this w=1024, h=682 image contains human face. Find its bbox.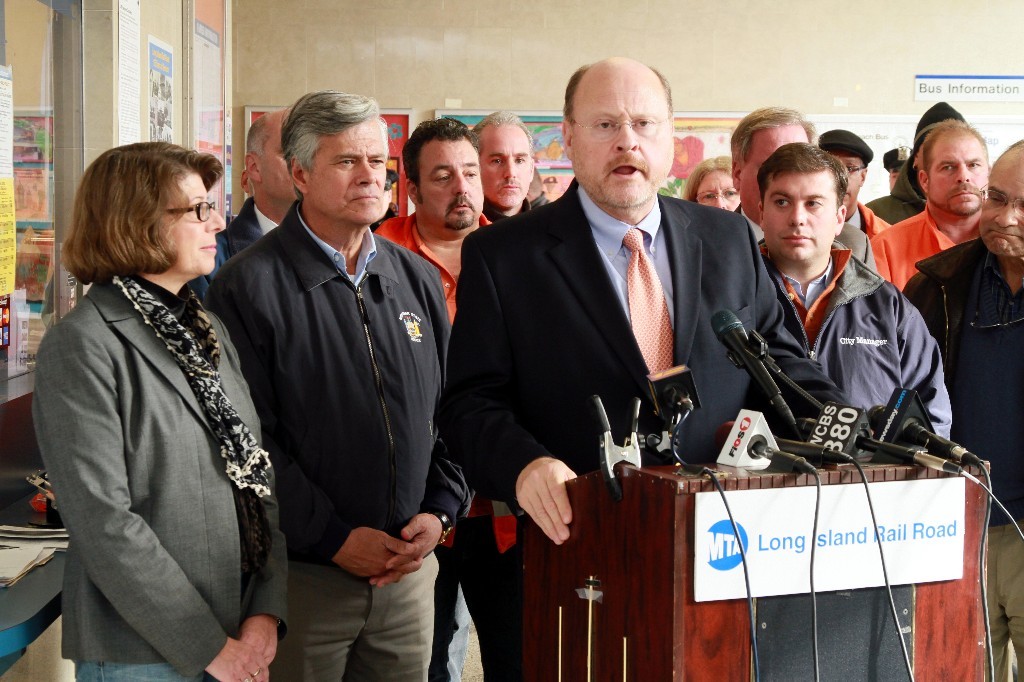
[479,123,532,200].
